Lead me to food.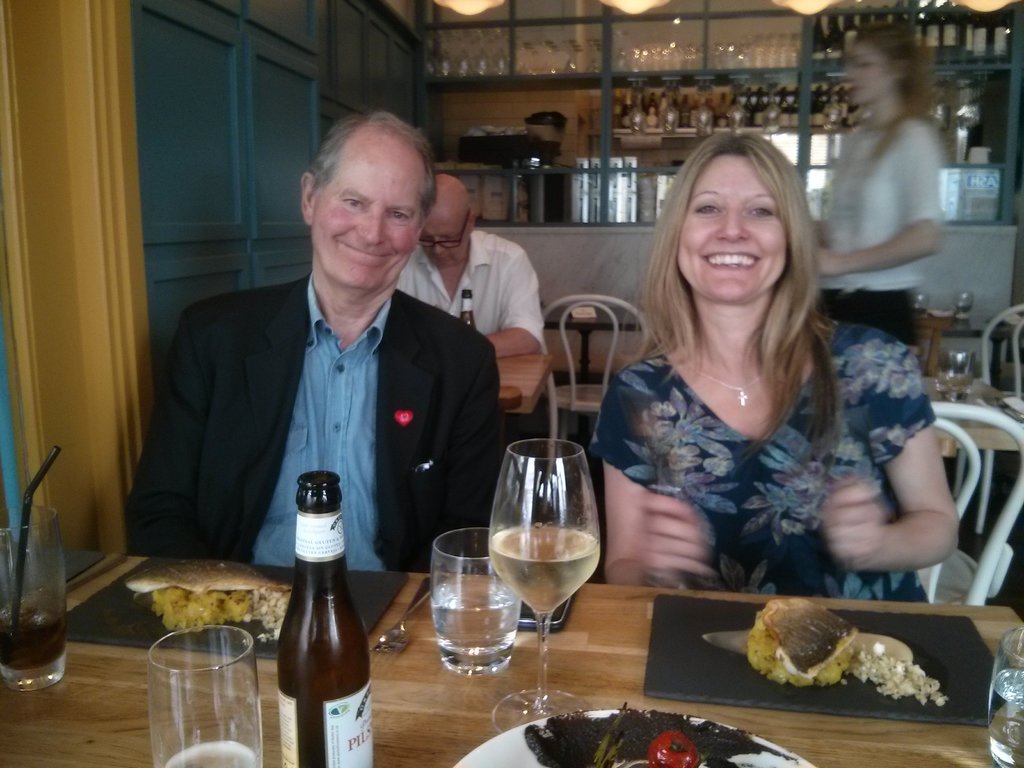
Lead to detection(144, 582, 252, 636).
